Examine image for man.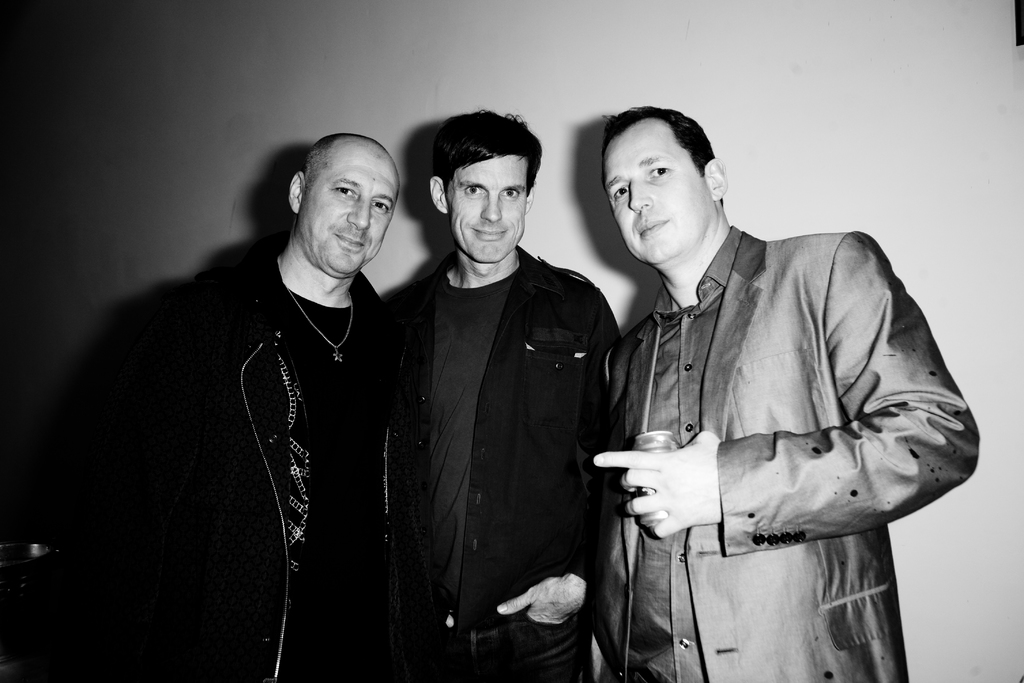
Examination result: {"left": 115, "top": 133, "right": 398, "bottom": 682}.
